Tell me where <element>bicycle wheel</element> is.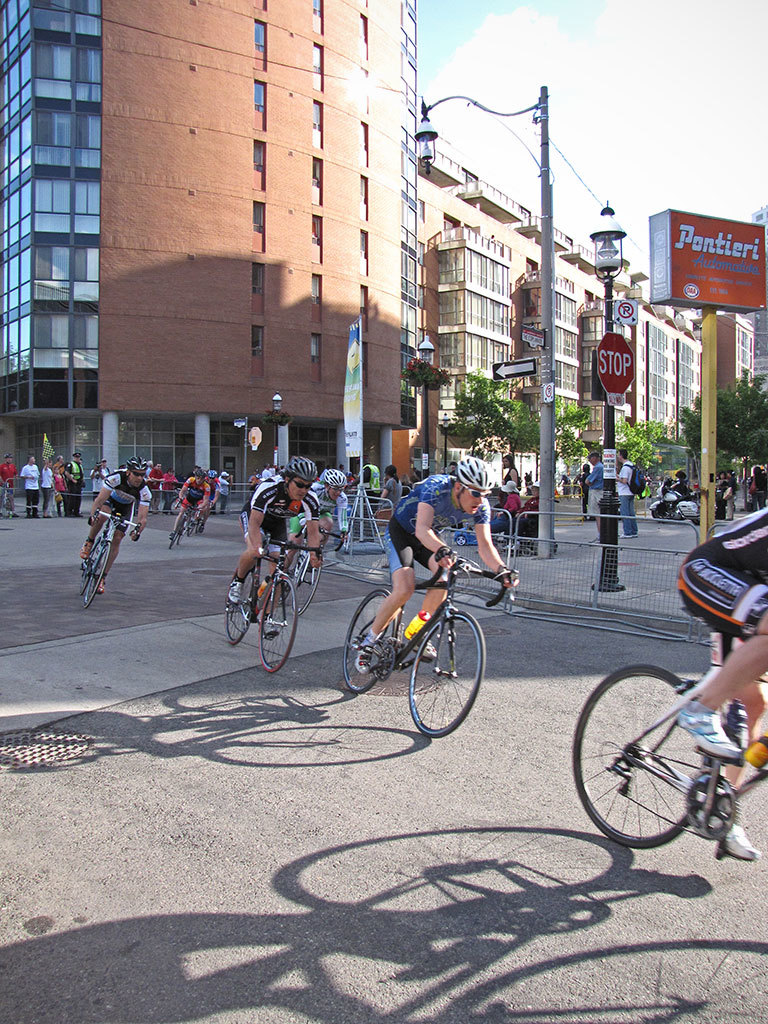
<element>bicycle wheel</element> is at 259:583:296:675.
